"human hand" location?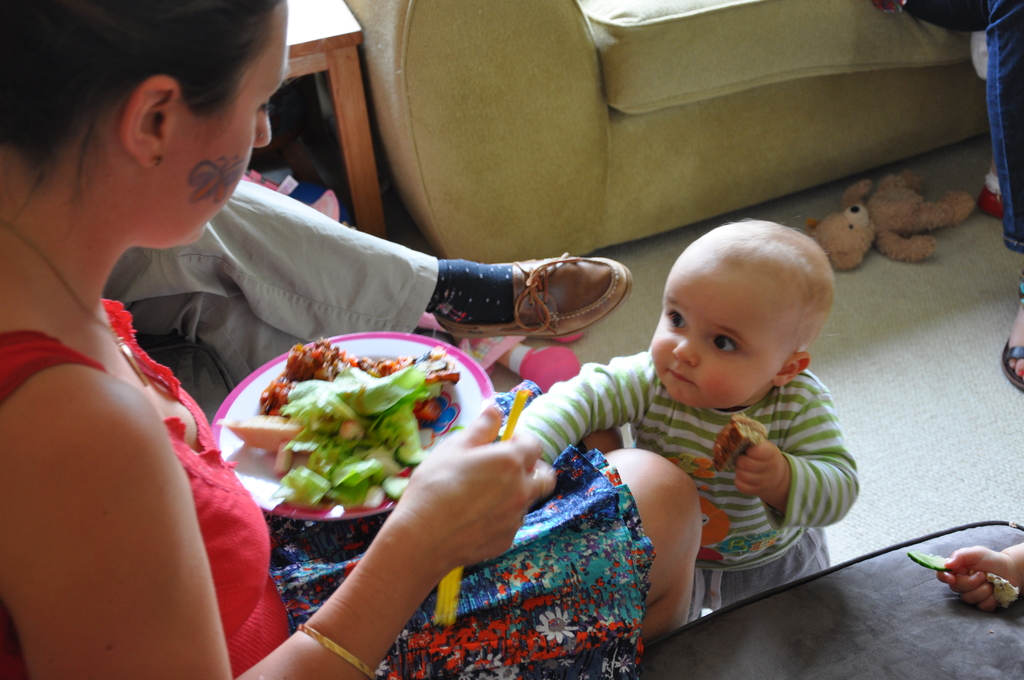
region(730, 440, 787, 500)
